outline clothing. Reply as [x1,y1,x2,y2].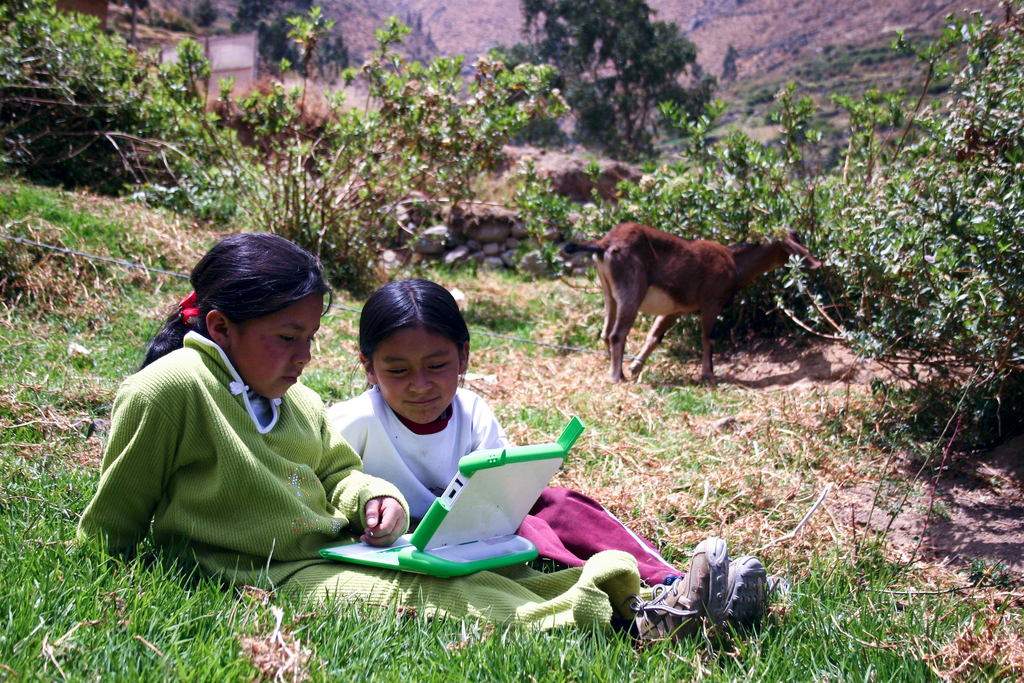
[324,385,683,588].
